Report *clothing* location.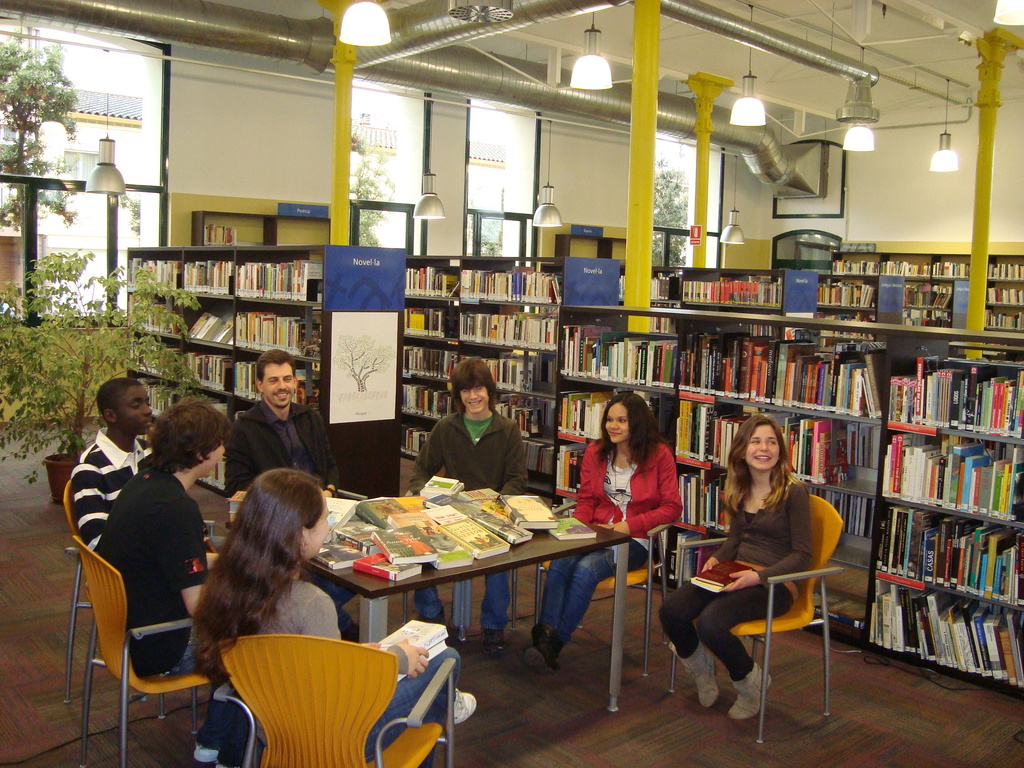
Report: x1=419 y1=406 x2=532 y2=630.
